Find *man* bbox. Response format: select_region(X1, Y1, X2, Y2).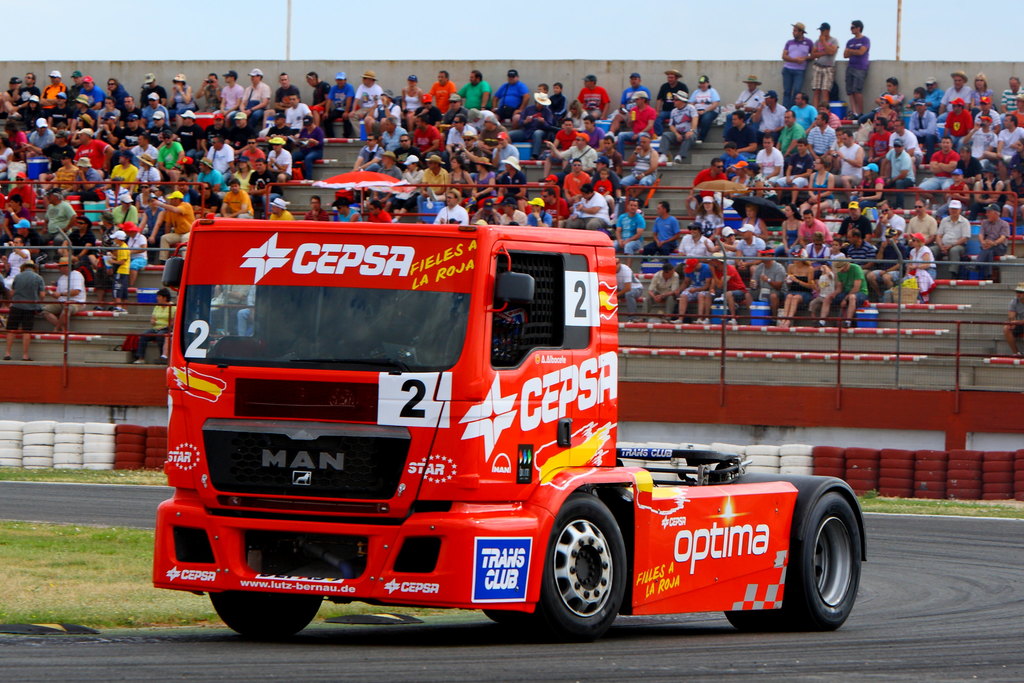
select_region(779, 21, 817, 108).
